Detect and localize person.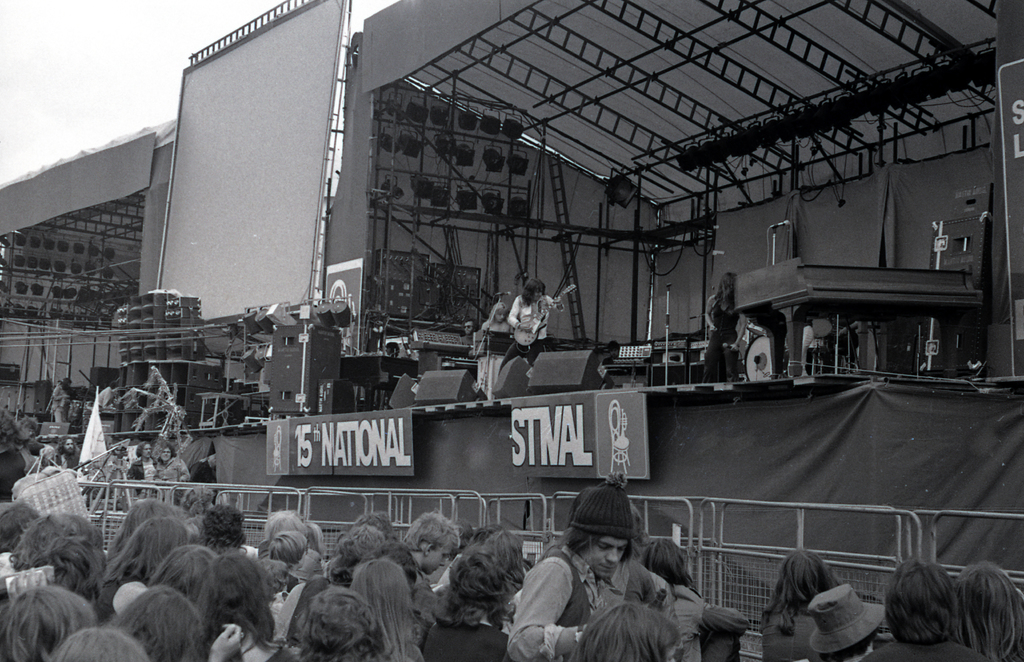
Localized at left=499, top=278, right=563, bottom=378.
